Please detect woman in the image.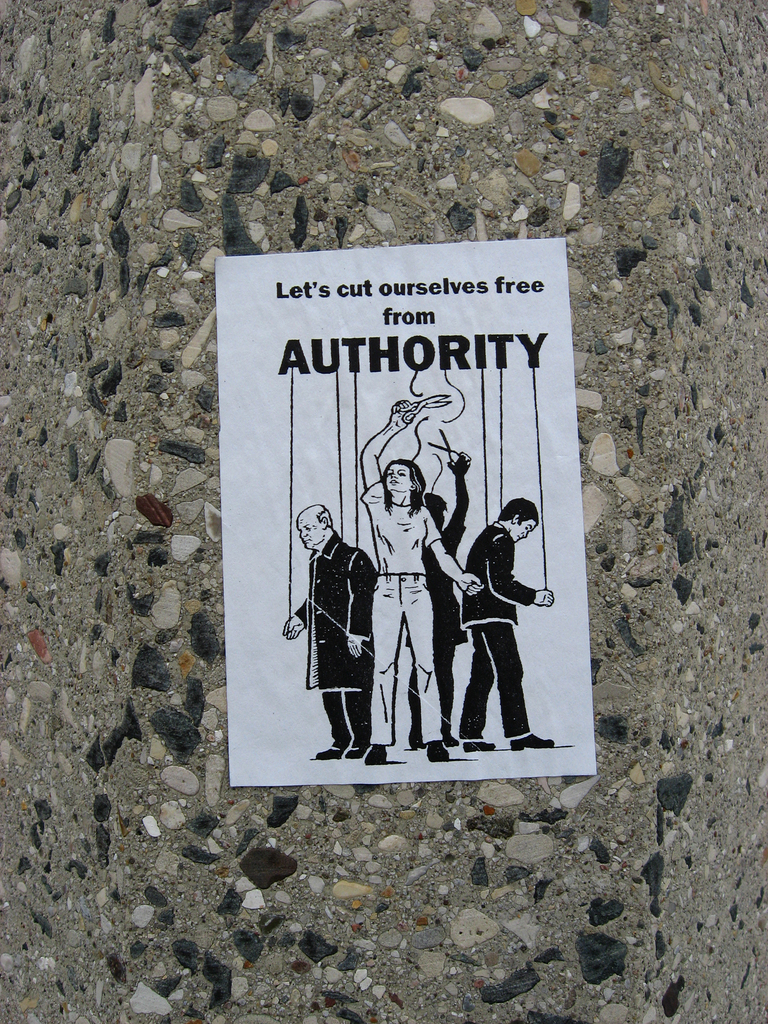
bbox=[346, 386, 488, 760].
